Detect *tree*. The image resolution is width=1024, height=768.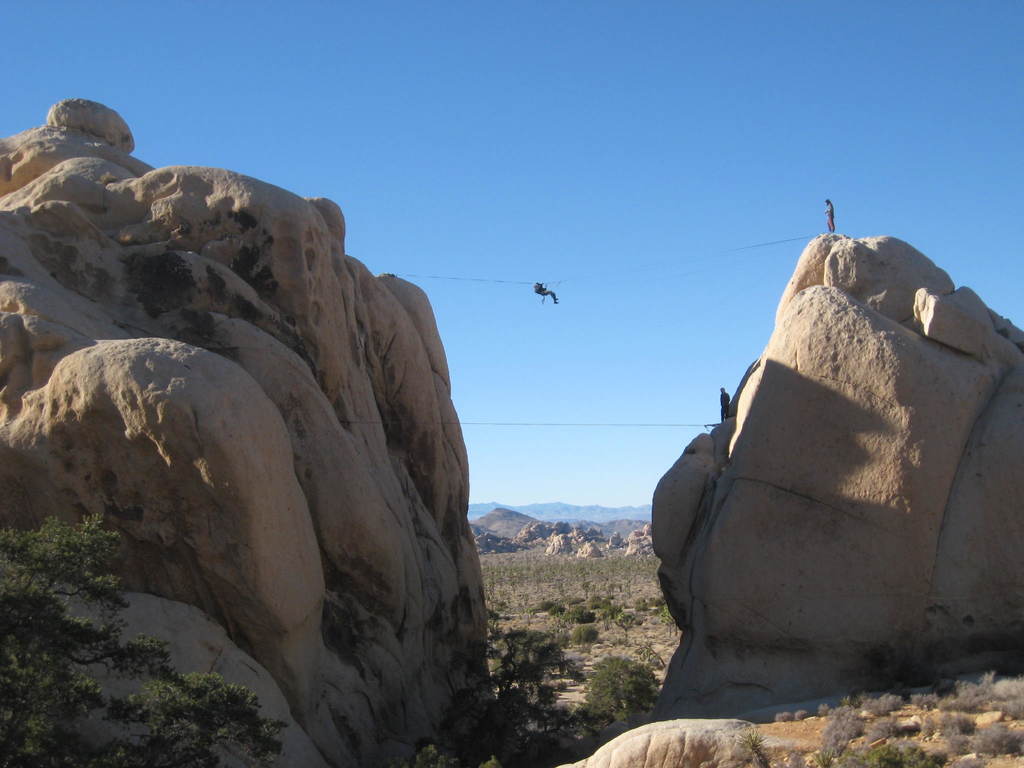
select_region(0, 508, 283, 767).
